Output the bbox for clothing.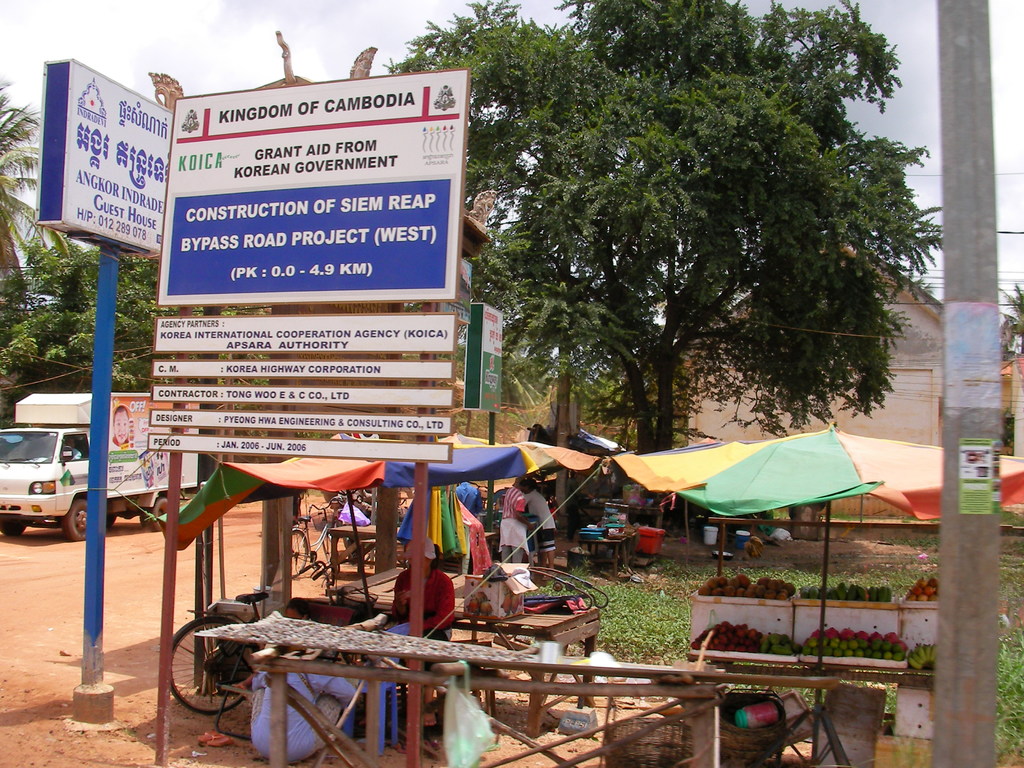
(525,490,554,554).
